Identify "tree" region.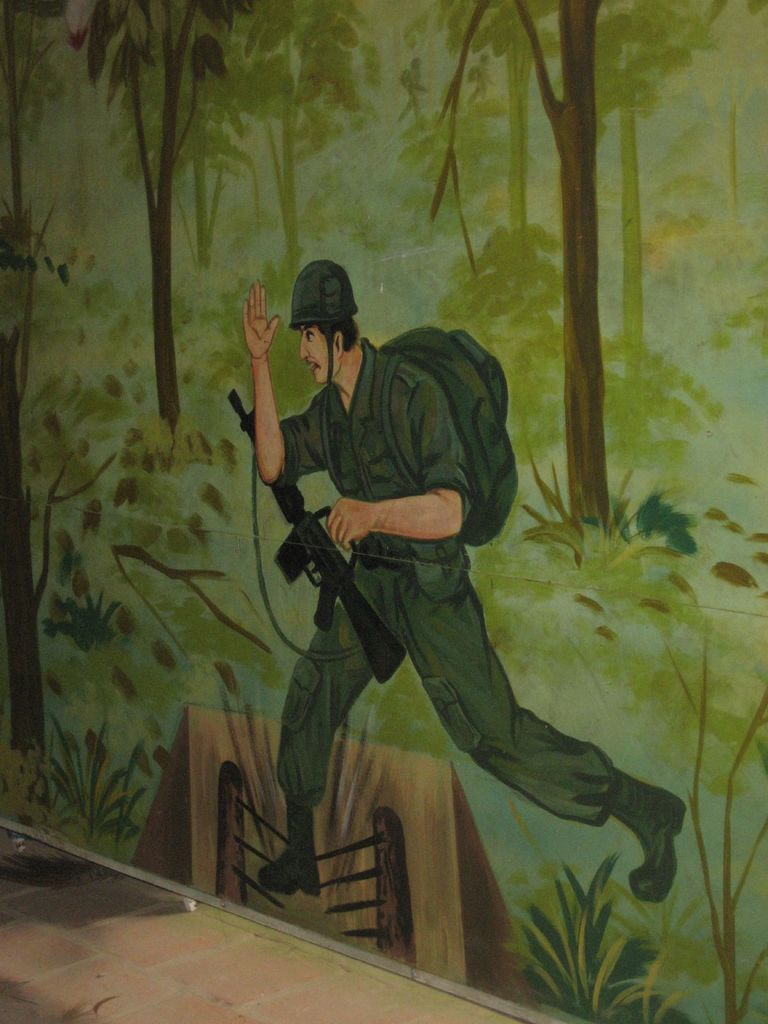
Region: <box>373,16,590,525</box>.
